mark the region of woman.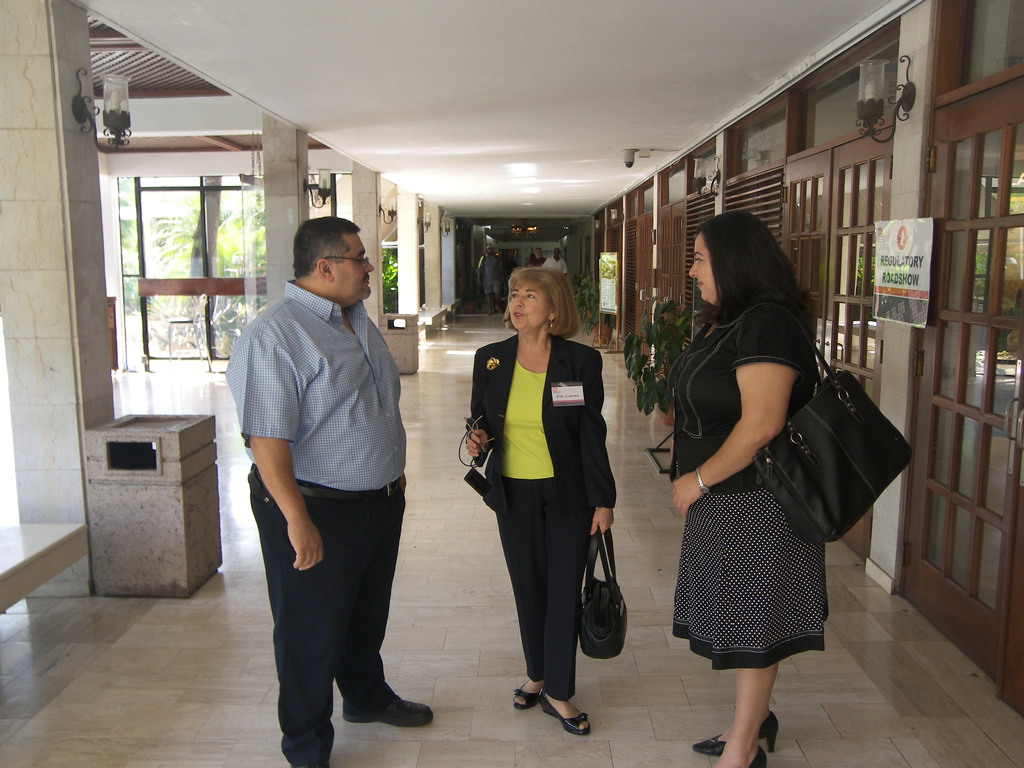
Region: select_region(476, 264, 619, 744).
